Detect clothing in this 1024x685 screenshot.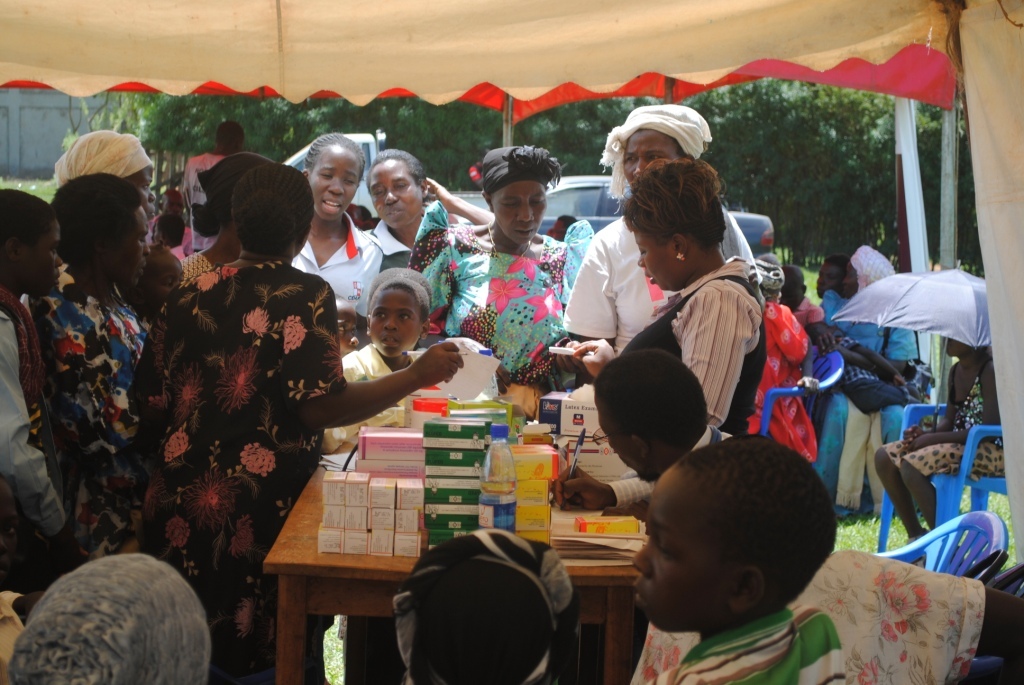
Detection: BBox(126, 221, 380, 593).
